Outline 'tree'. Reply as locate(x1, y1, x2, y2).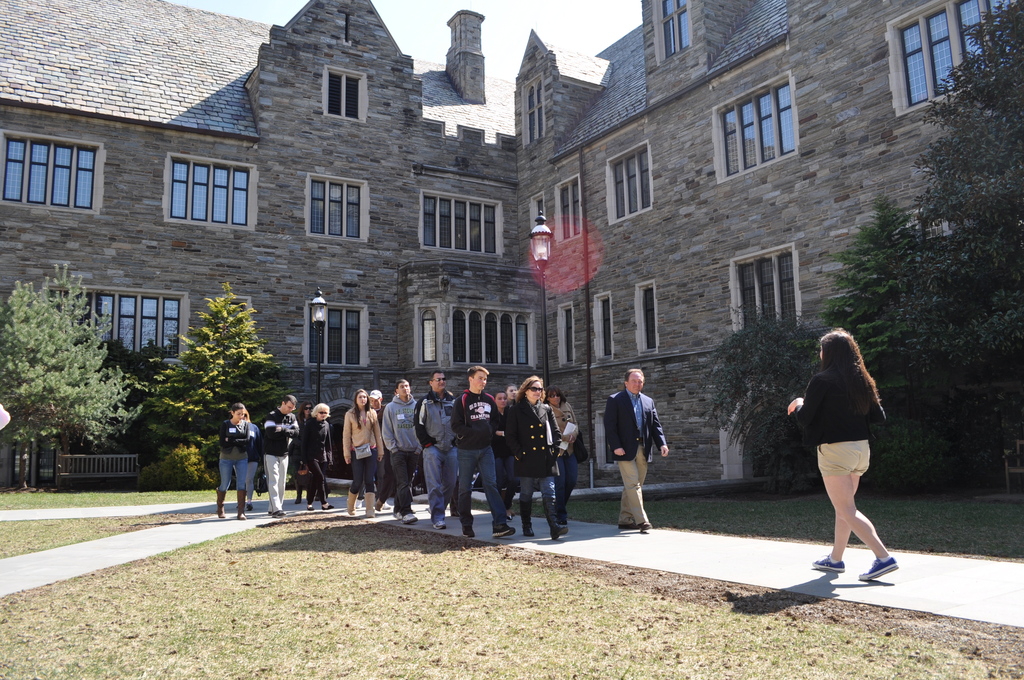
locate(139, 275, 291, 483).
